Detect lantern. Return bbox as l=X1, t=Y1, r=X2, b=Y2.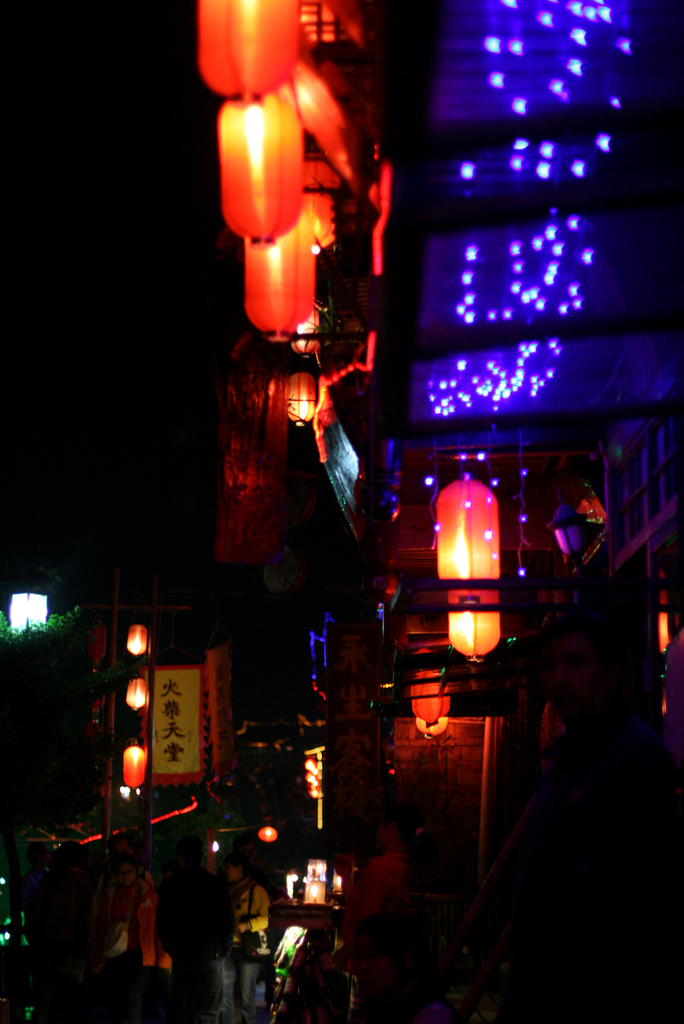
l=443, t=591, r=497, b=657.
